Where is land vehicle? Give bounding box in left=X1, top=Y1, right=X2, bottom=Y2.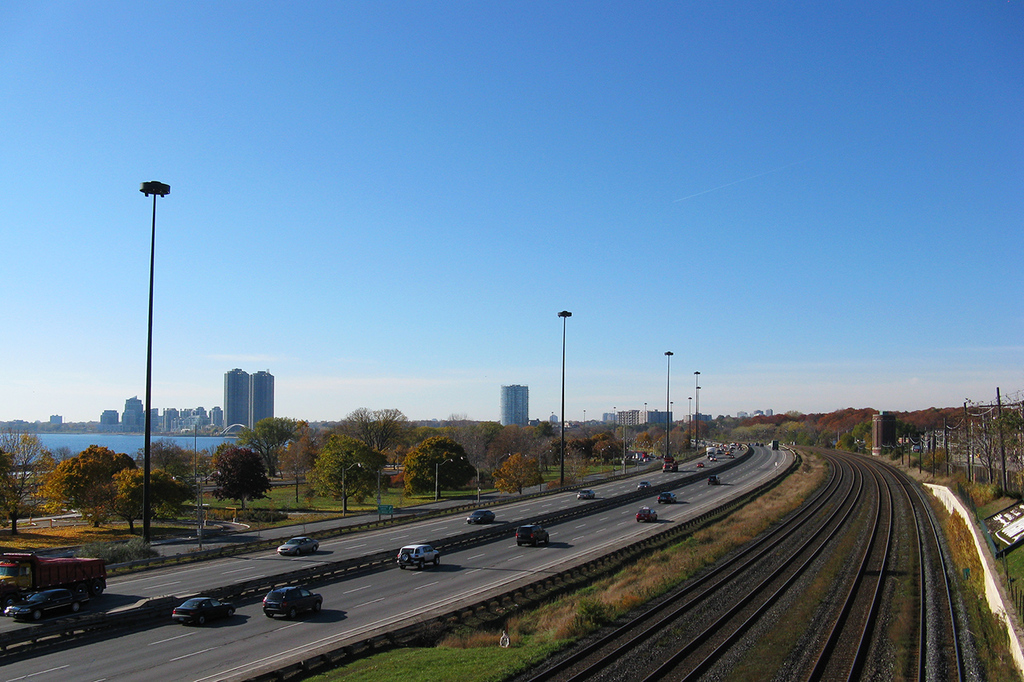
left=278, top=537, right=315, bottom=555.
